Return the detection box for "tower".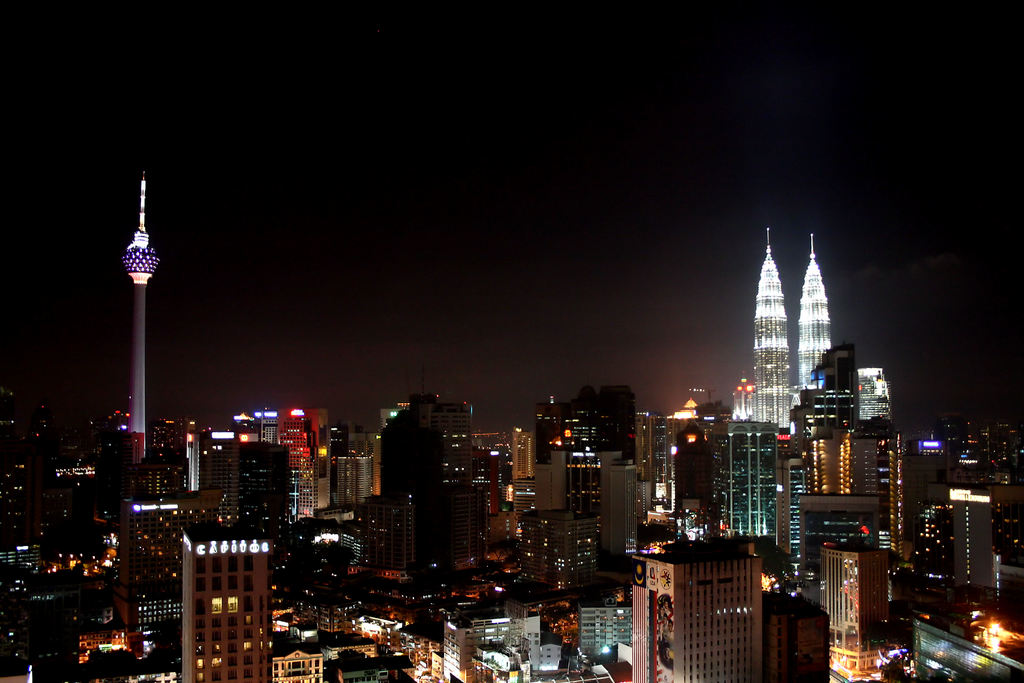
crop(817, 420, 840, 483).
